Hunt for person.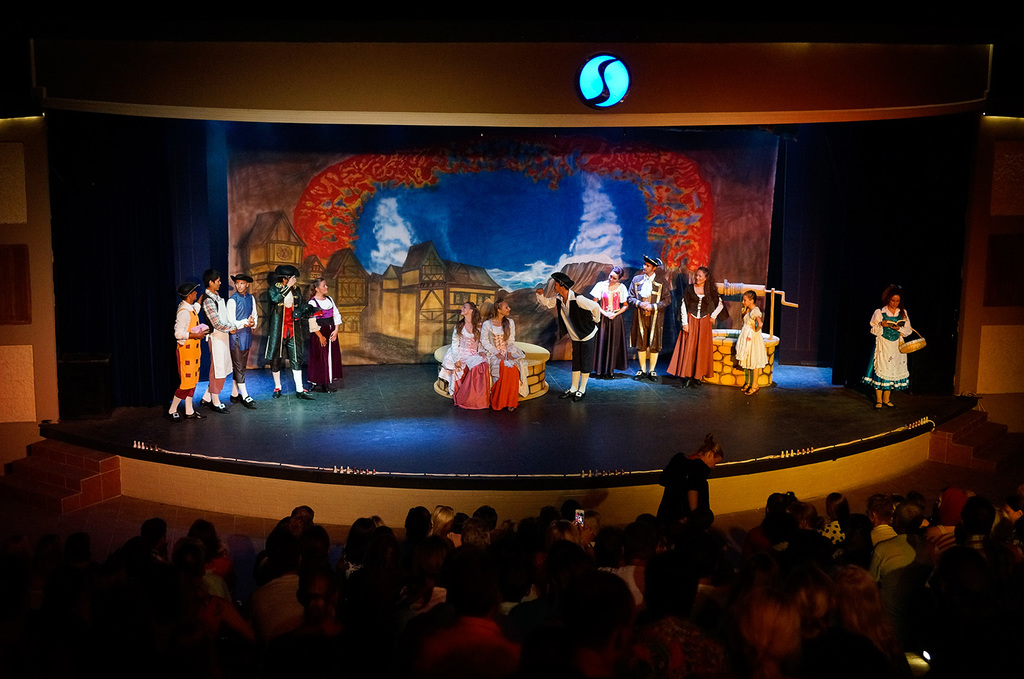
Hunted down at region(285, 271, 335, 398).
